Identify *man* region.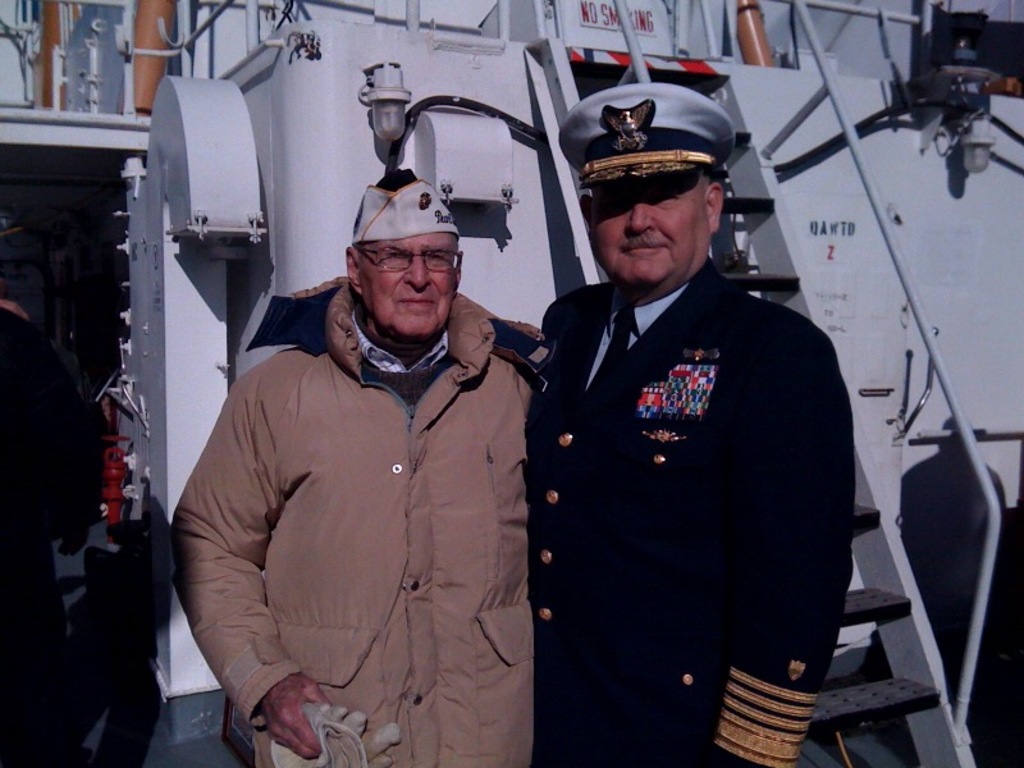
Region: <region>169, 168, 548, 767</region>.
